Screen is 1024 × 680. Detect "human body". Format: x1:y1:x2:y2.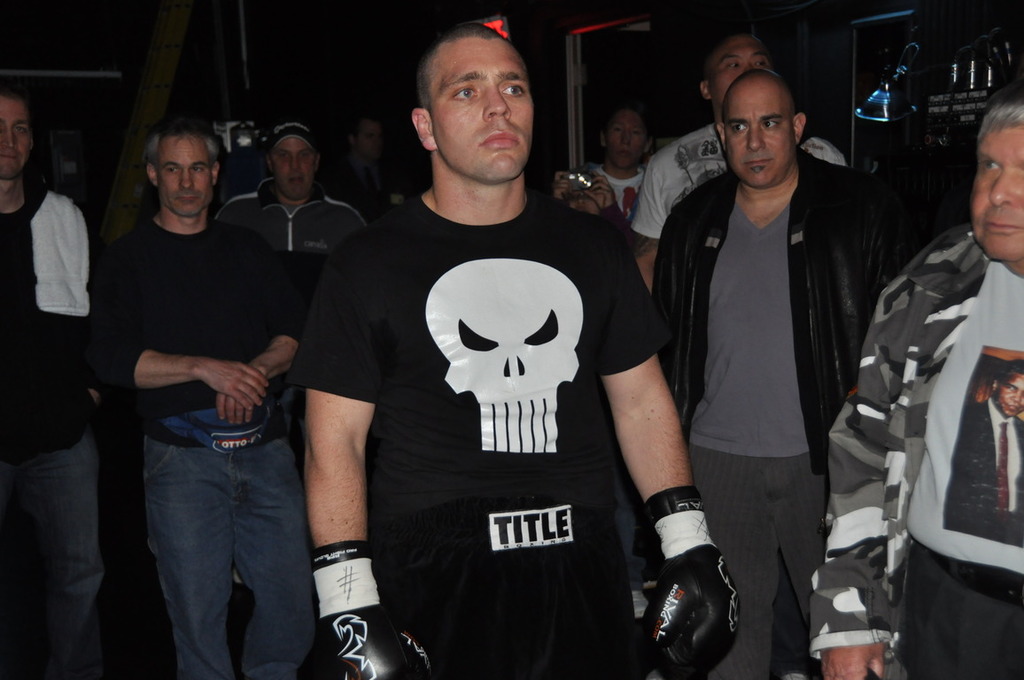
650:165:890:679.
